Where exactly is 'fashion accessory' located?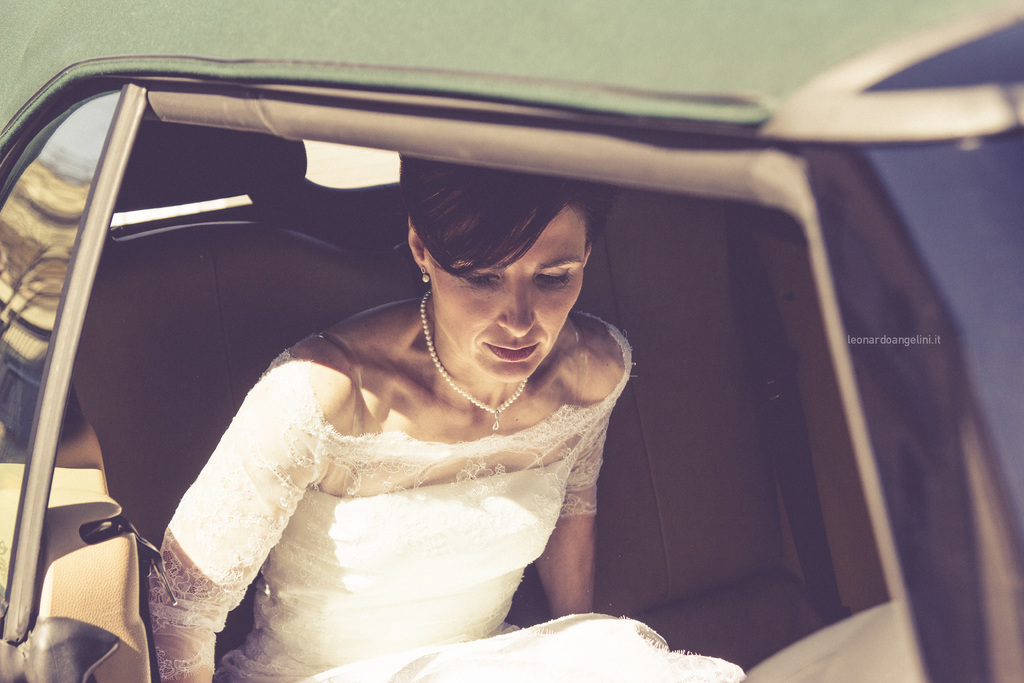
Its bounding box is [x1=417, y1=286, x2=531, y2=435].
